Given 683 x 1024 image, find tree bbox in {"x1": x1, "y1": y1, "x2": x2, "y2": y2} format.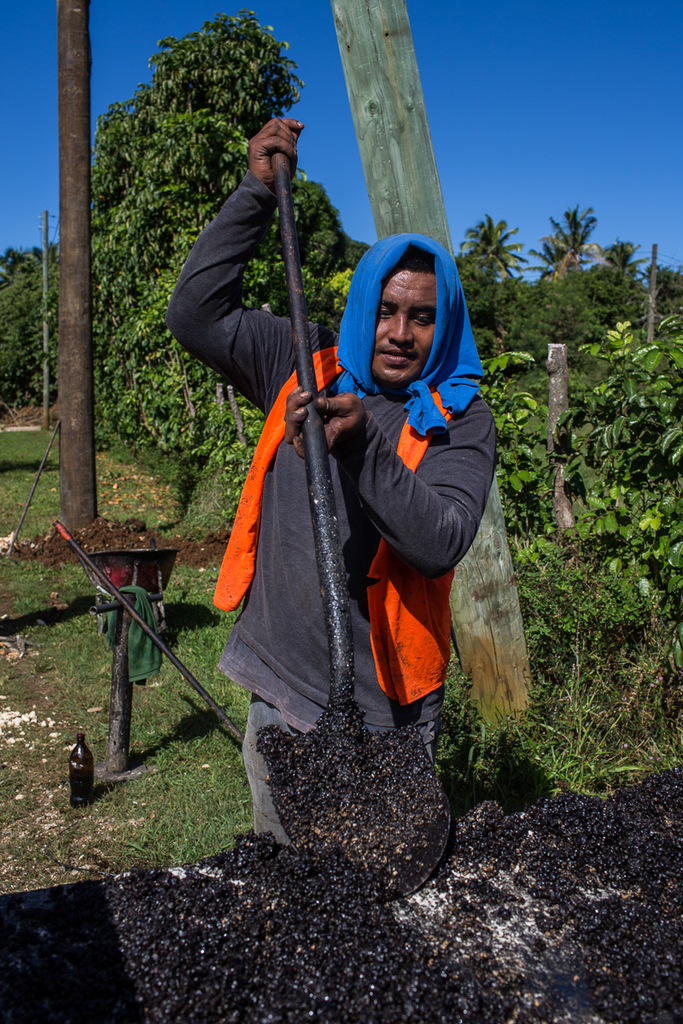
{"x1": 602, "y1": 240, "x2": 648, "y2": 286}.
